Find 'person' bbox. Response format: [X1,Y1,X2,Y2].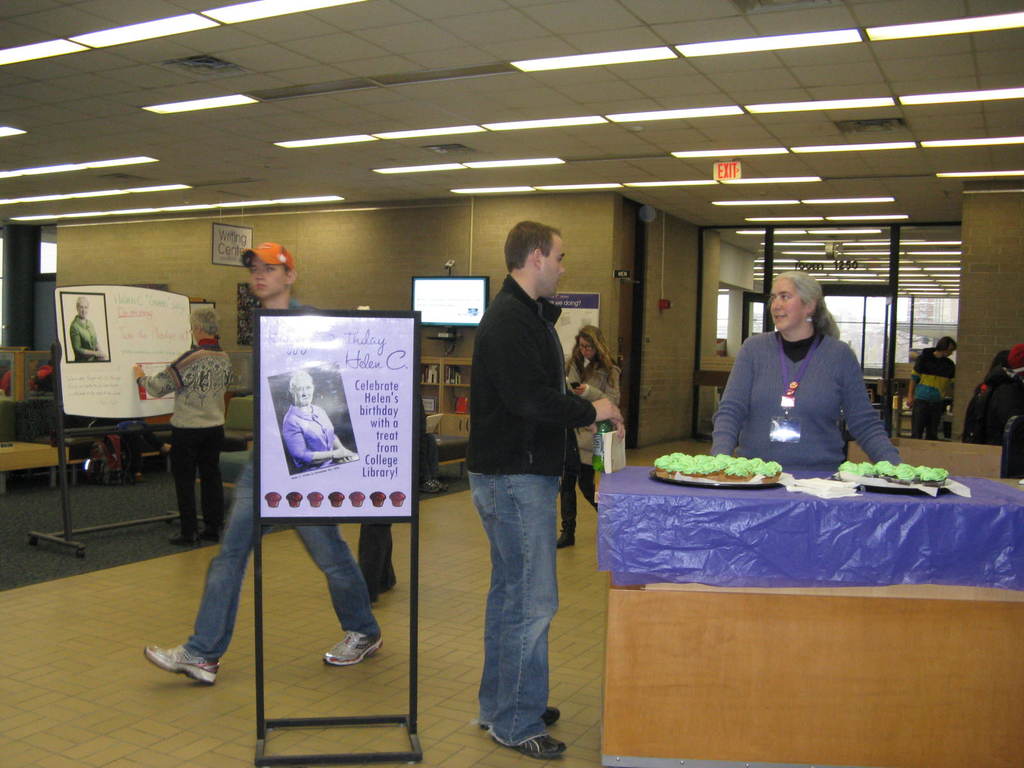
[140,241,385,684].
